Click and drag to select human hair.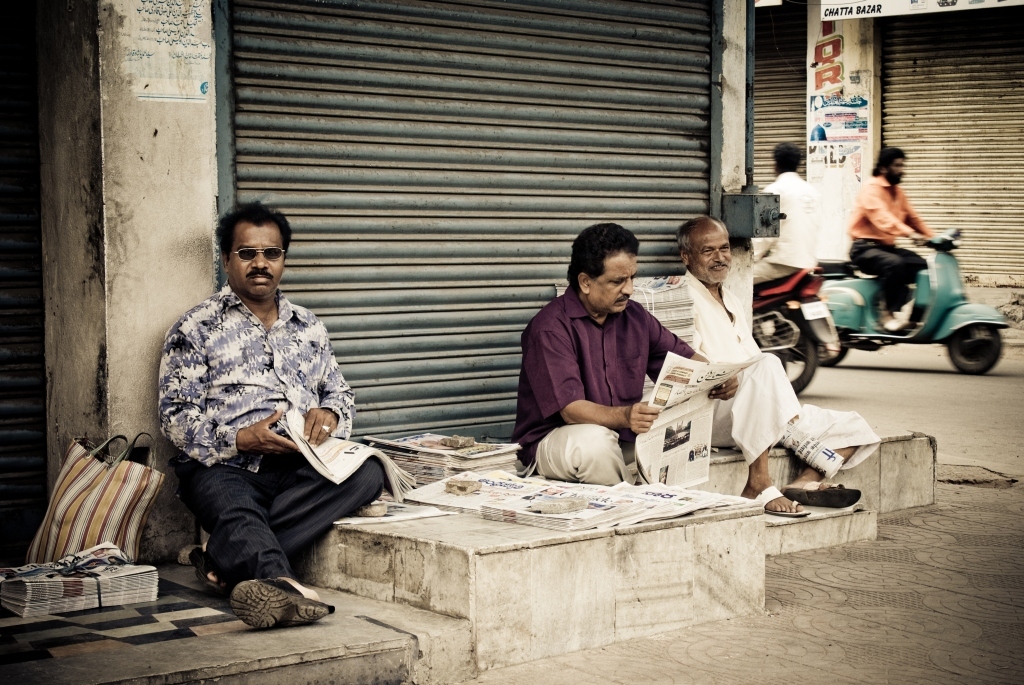
Selection: [x1=870, y1=144, x2=908, y2=172].
